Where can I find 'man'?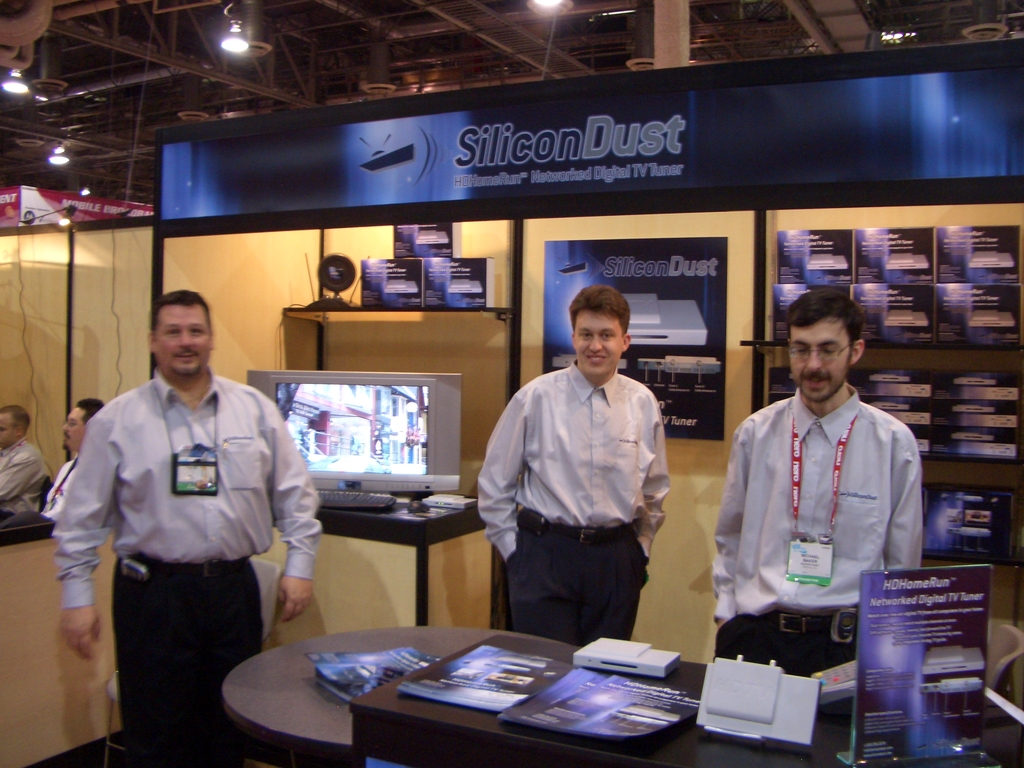
You can find it at left=45, top=391, right=134, bottom=529.
